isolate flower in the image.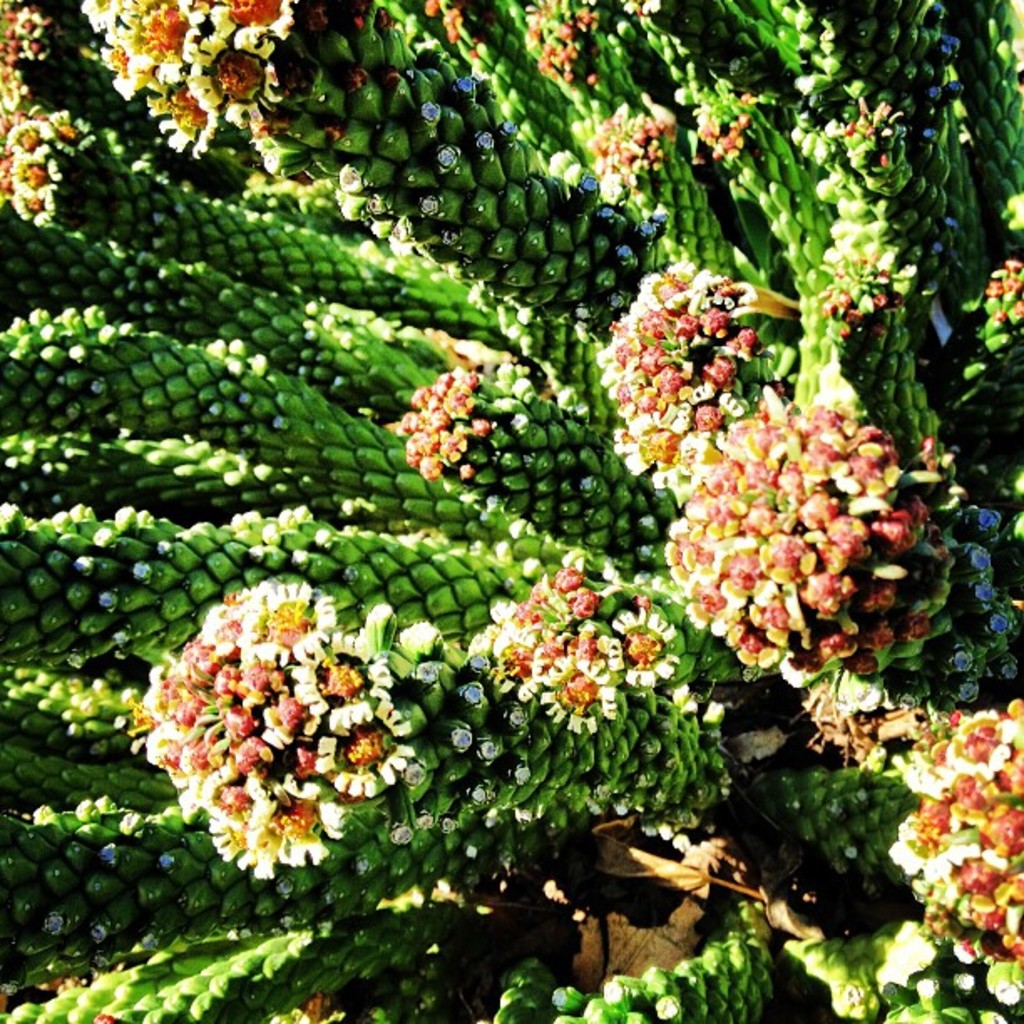
Isolated region: <box>683,80,753,177</box>.
